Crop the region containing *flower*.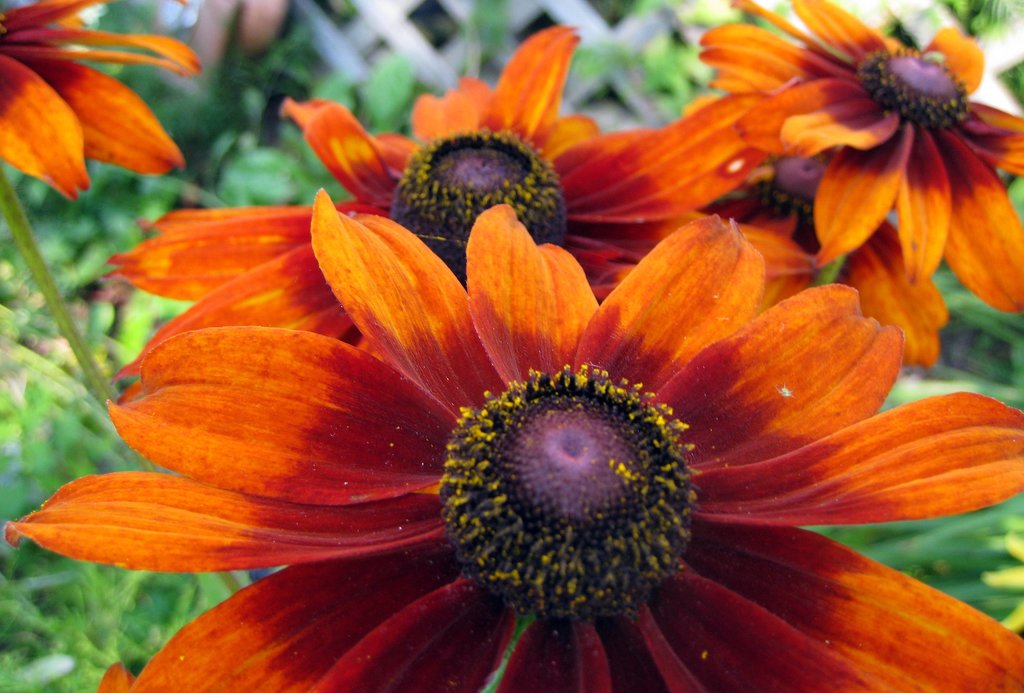
Crop region: [left=701, top=0, right=1023, bottom=309].
